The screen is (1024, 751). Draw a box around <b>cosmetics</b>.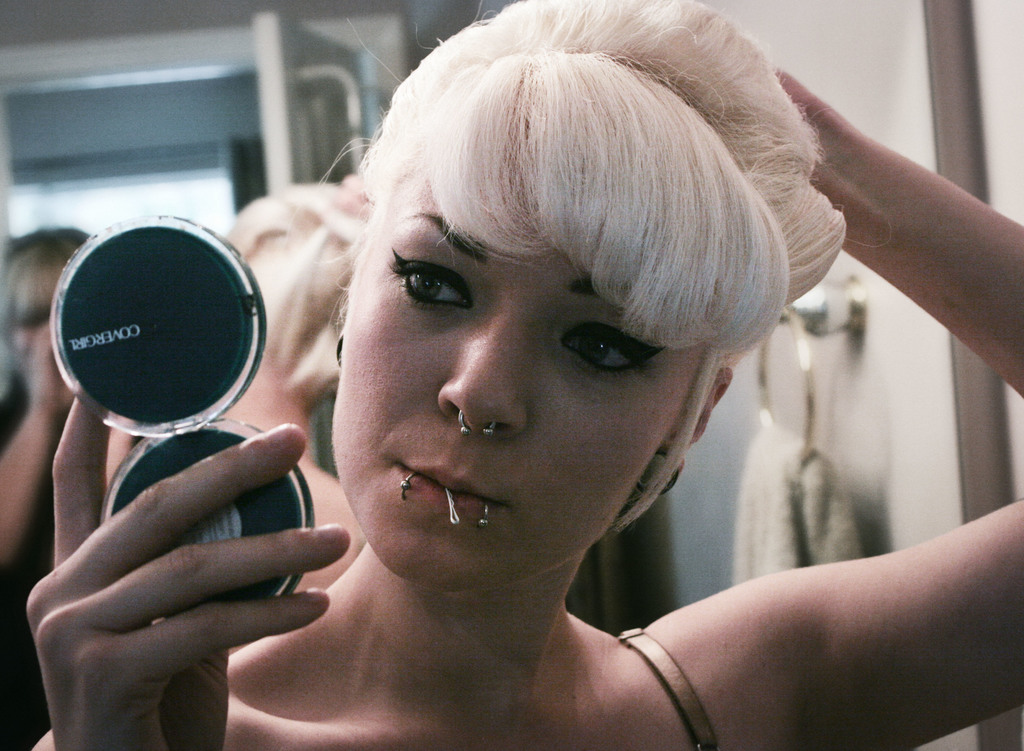
select_region(393, 252, 477, 323).
